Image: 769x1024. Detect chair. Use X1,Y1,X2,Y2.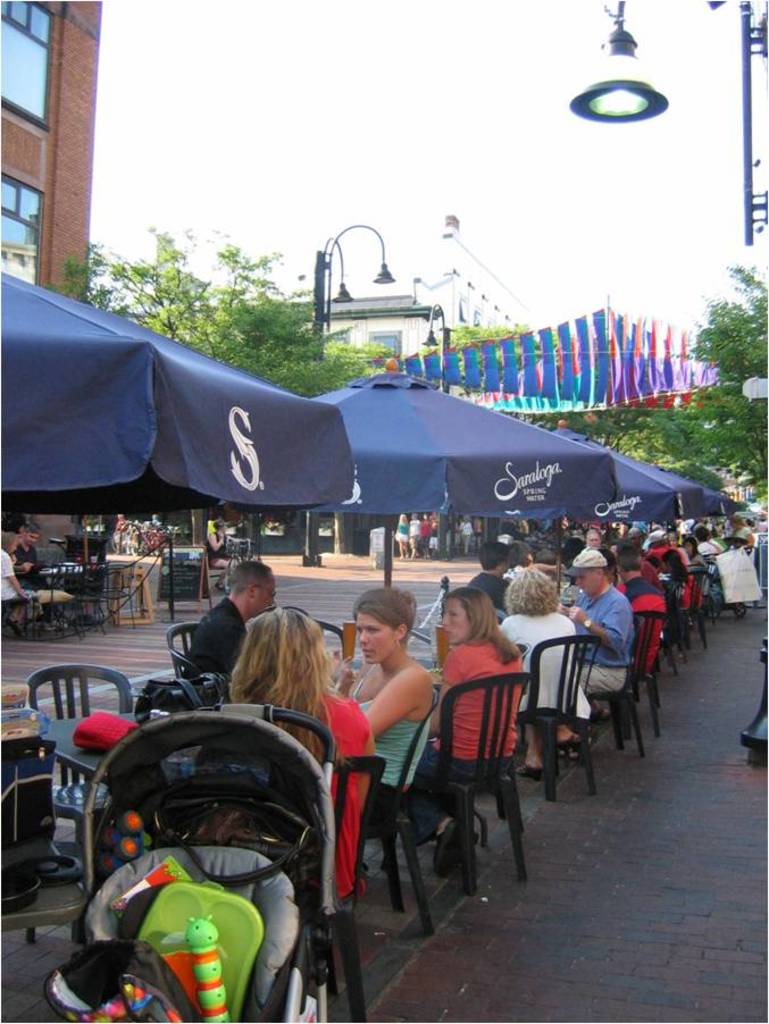
165,622,209,685.
